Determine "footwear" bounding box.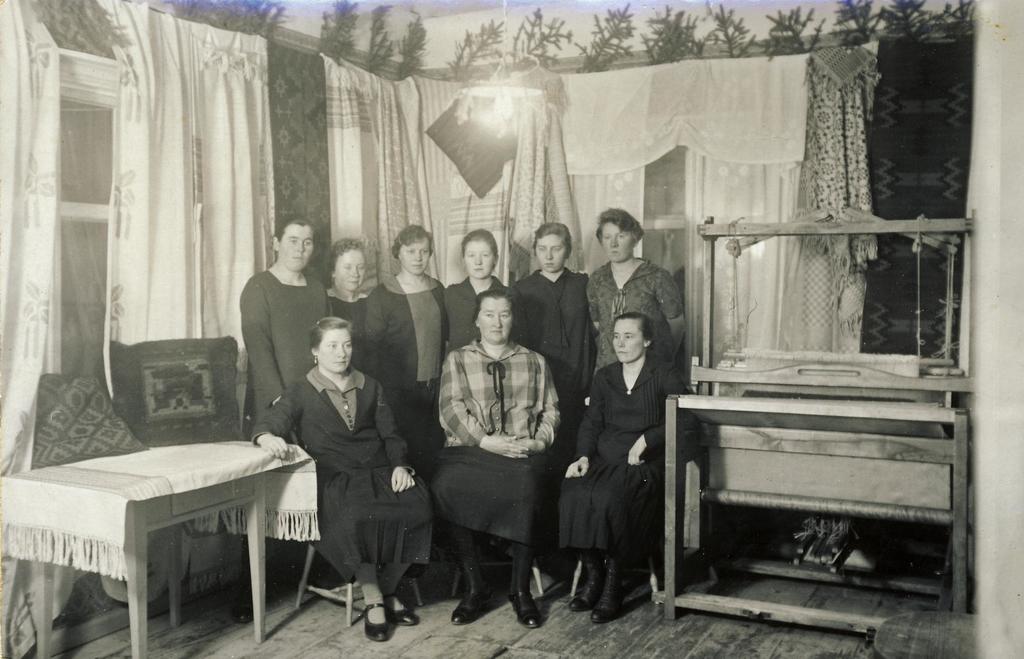
Determined: 386/606/417/628.
